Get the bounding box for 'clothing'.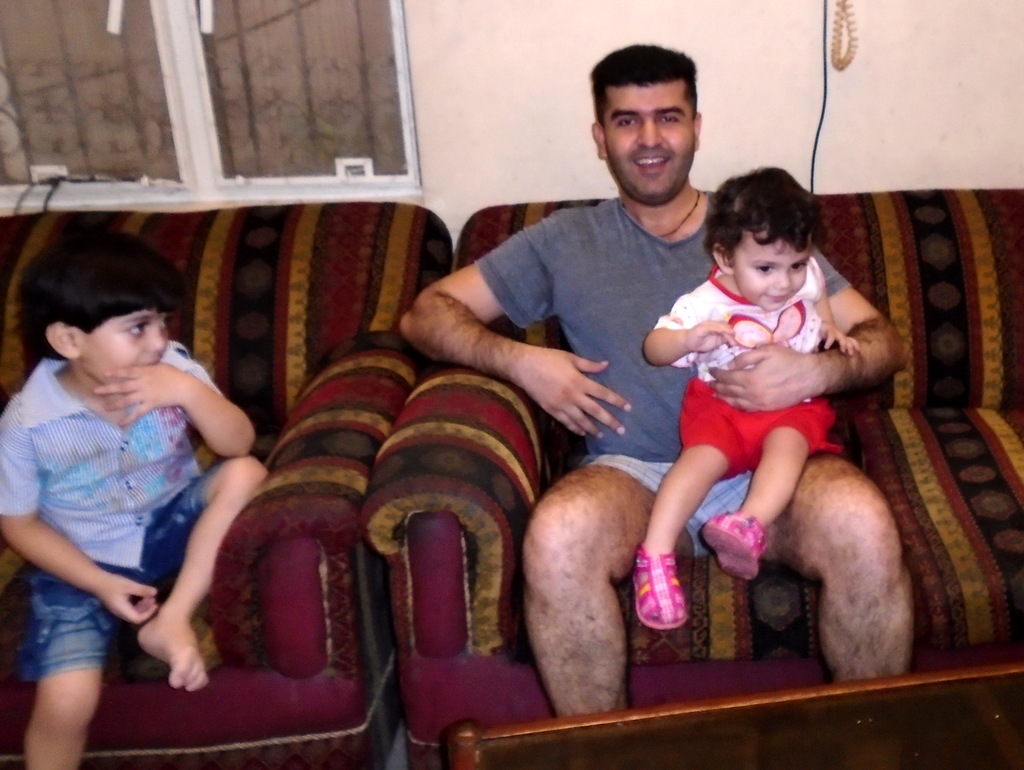
<bbox>482, 195, 850, 559</bbox>.
